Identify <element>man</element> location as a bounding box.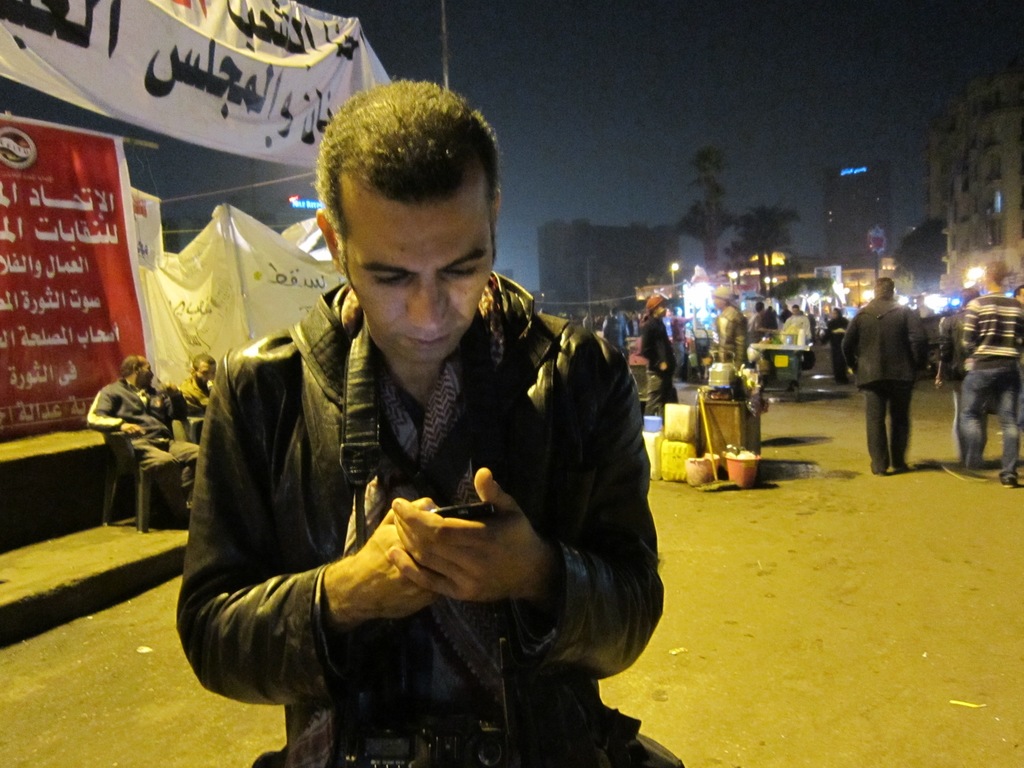
select_region(179, 340, 222, 451).
